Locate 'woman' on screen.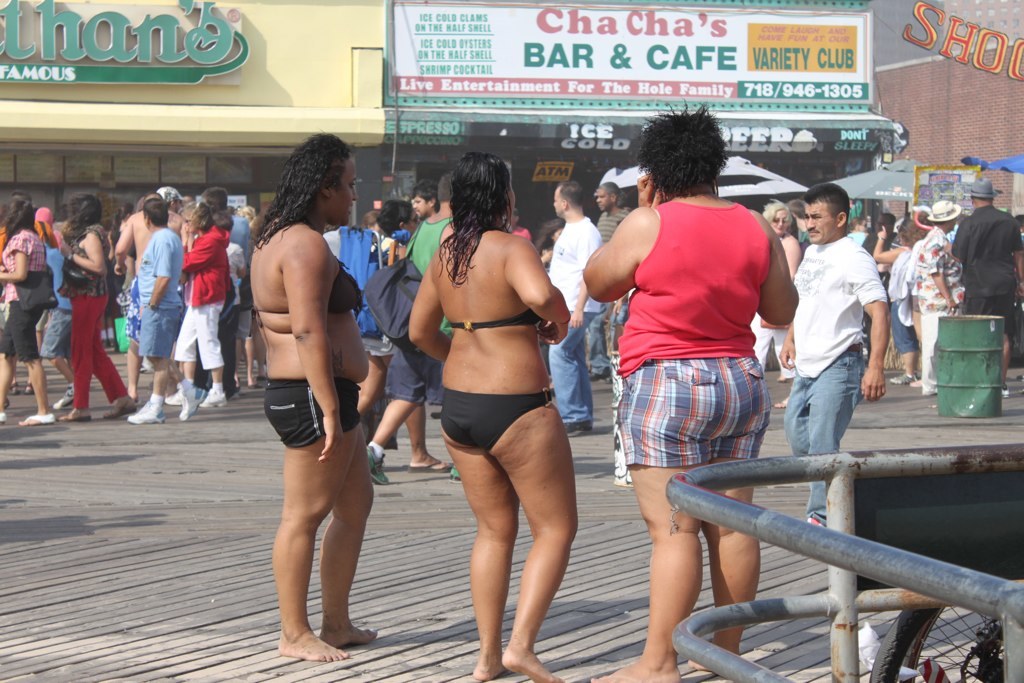
On screen at Rect(360, 194, 447, 470).
